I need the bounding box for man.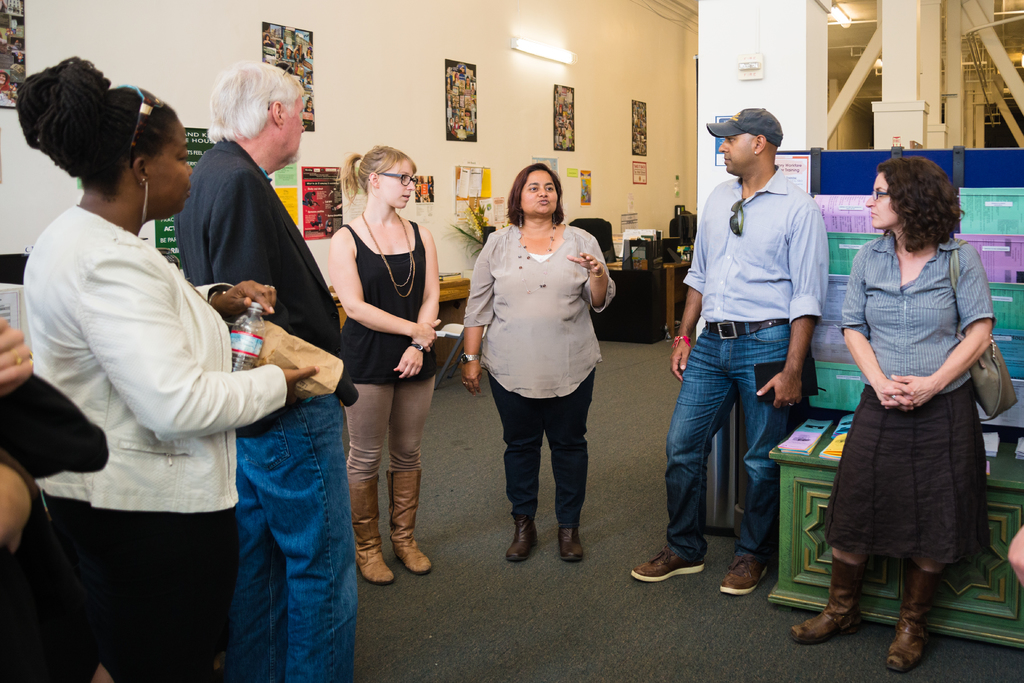
Here it is: bbox=[668, 117, 850, 574].
